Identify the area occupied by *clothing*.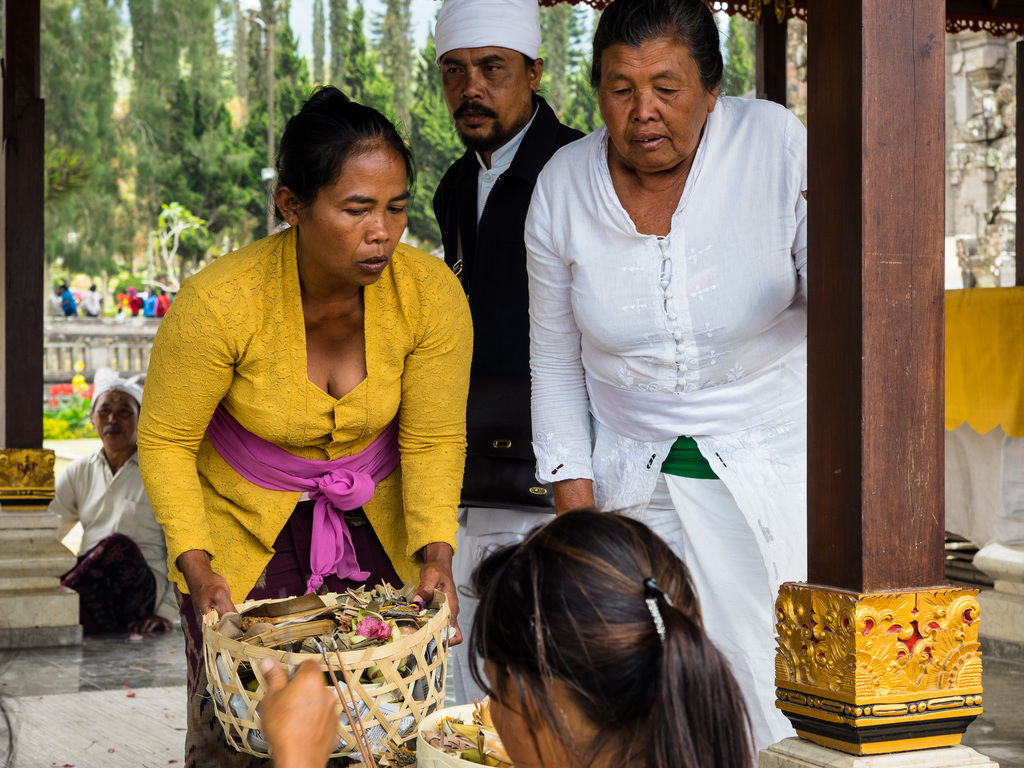
Area: crop(154, 229, 452, 762).
